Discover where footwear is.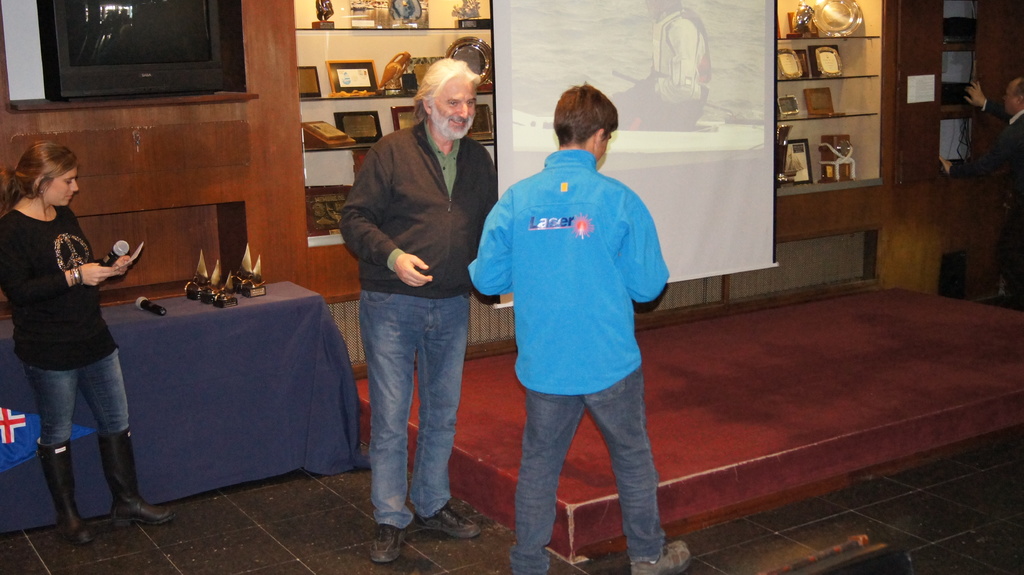
Discovered at (36, 437, 91, 544).
